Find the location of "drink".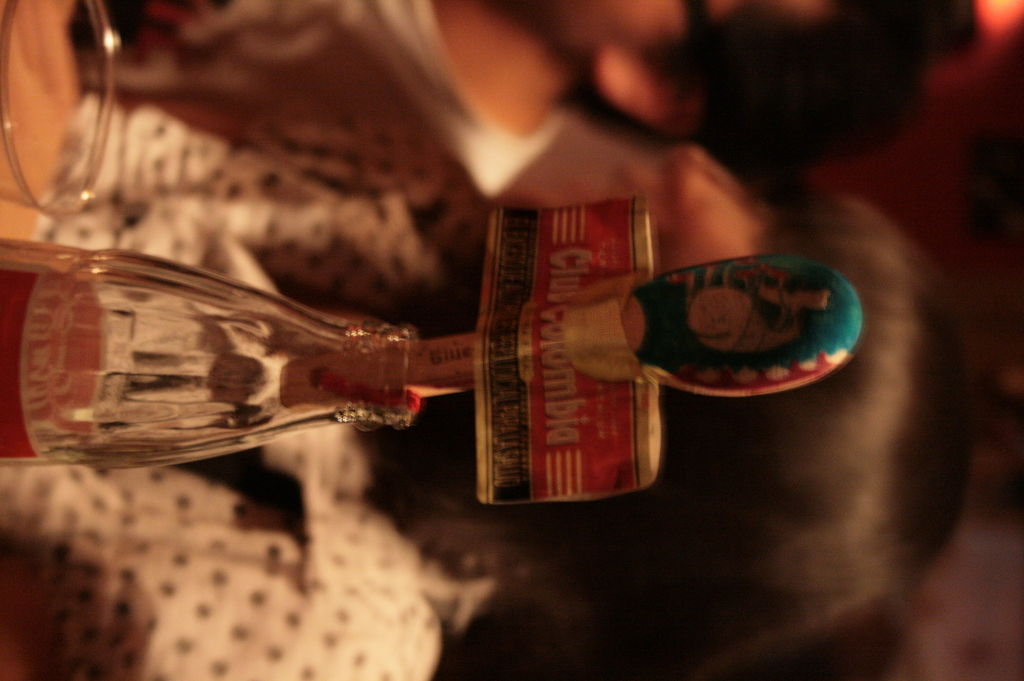
Location: x1=0 y1=228 x2=426 y2=472.
